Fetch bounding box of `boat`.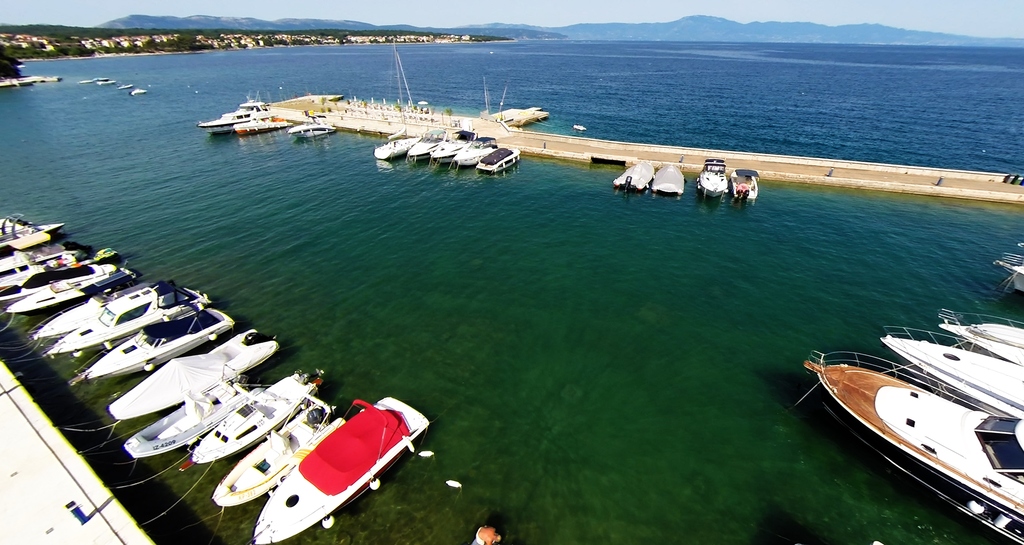
Bbox: [x1=373, y1=137, x2=412, y2=163].
